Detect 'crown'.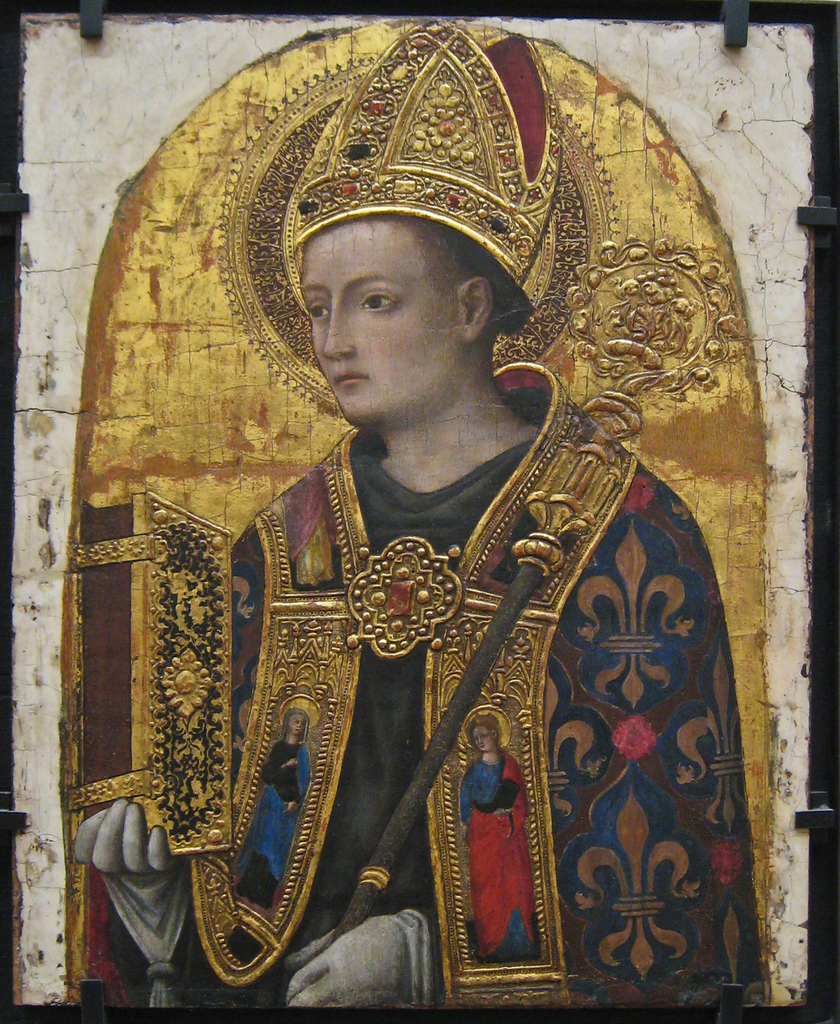
Detected at <region>286, 17, 558, 328</region>.
